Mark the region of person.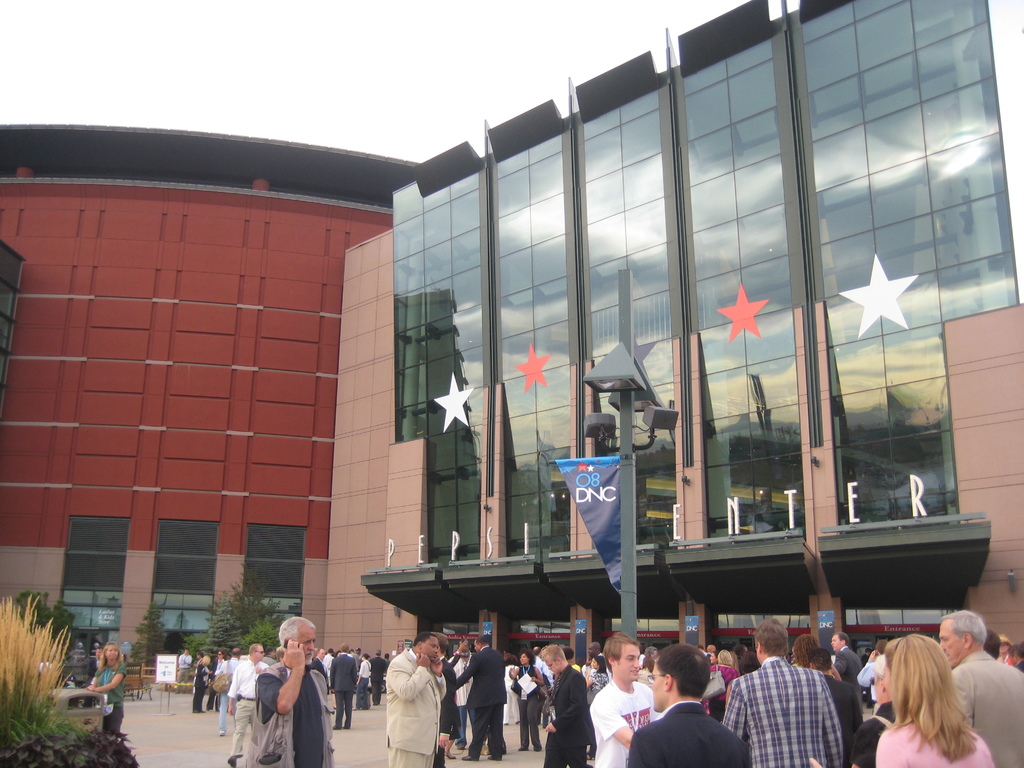
Region: left=878, top=634, right=989, bottom=767.
